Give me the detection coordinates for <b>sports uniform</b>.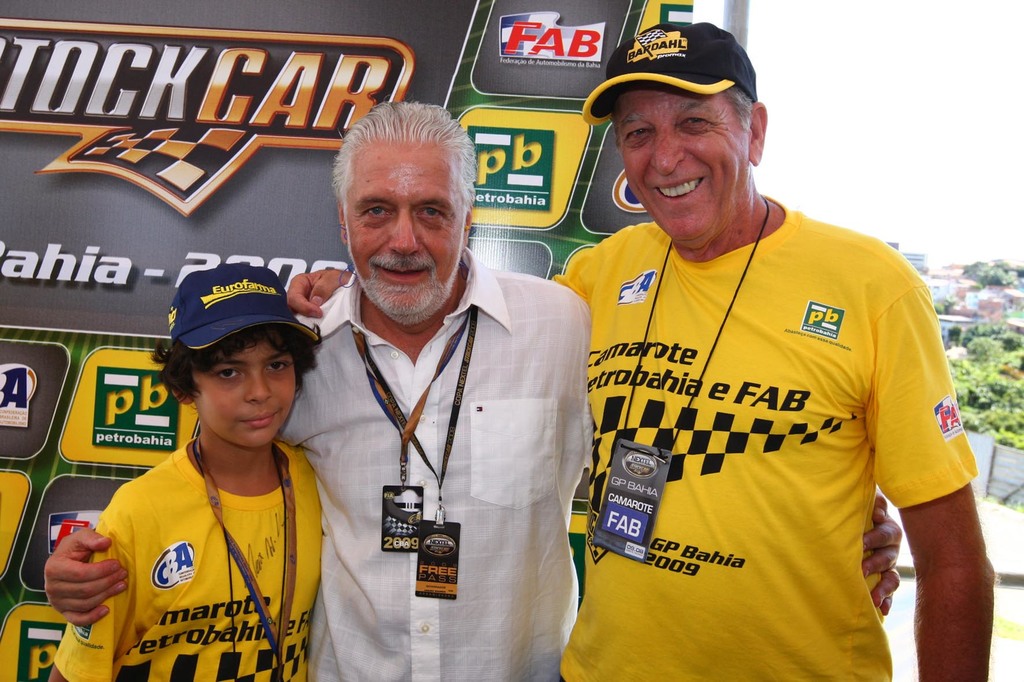
[x1=544, y1=24, x2=981, y2=681].
